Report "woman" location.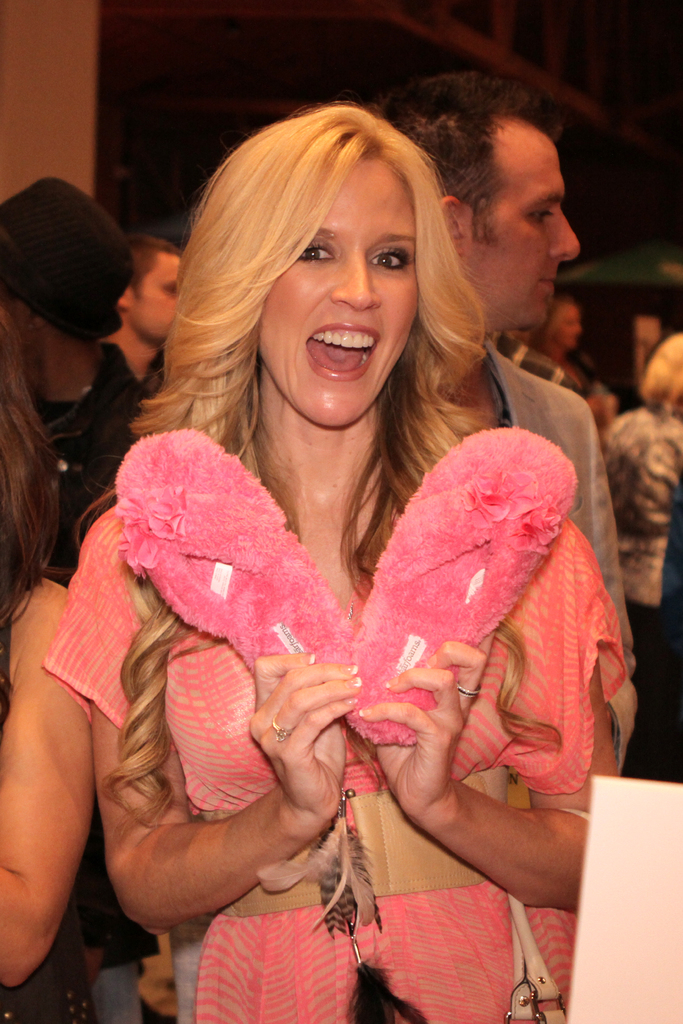
Report: select_region(44, 114, 638, 1023).
